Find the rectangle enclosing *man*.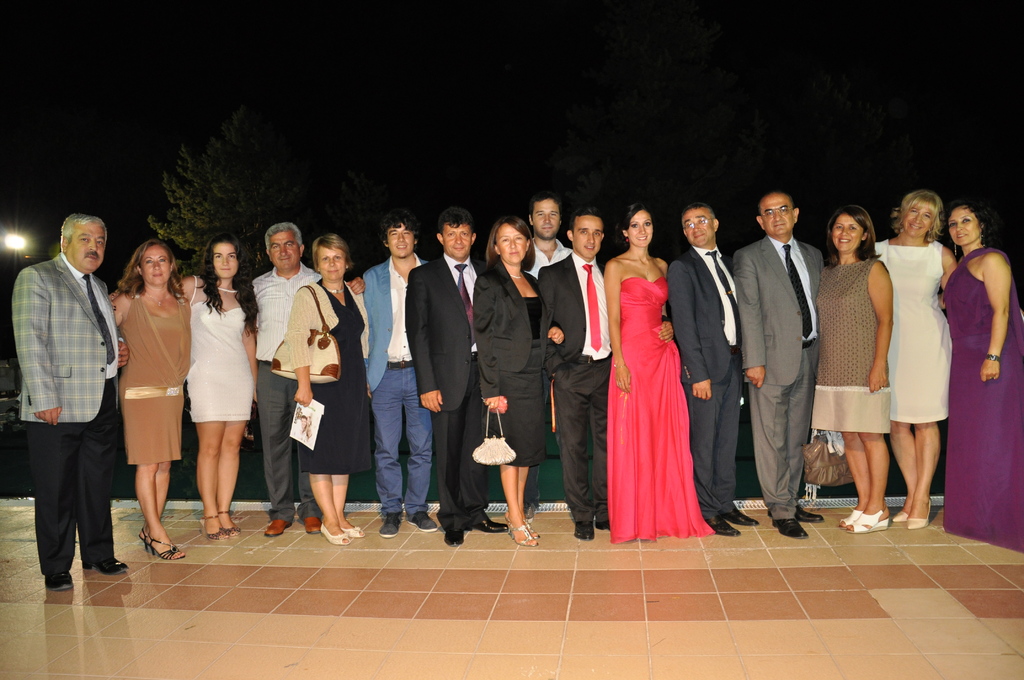
[542,207,616,538].
